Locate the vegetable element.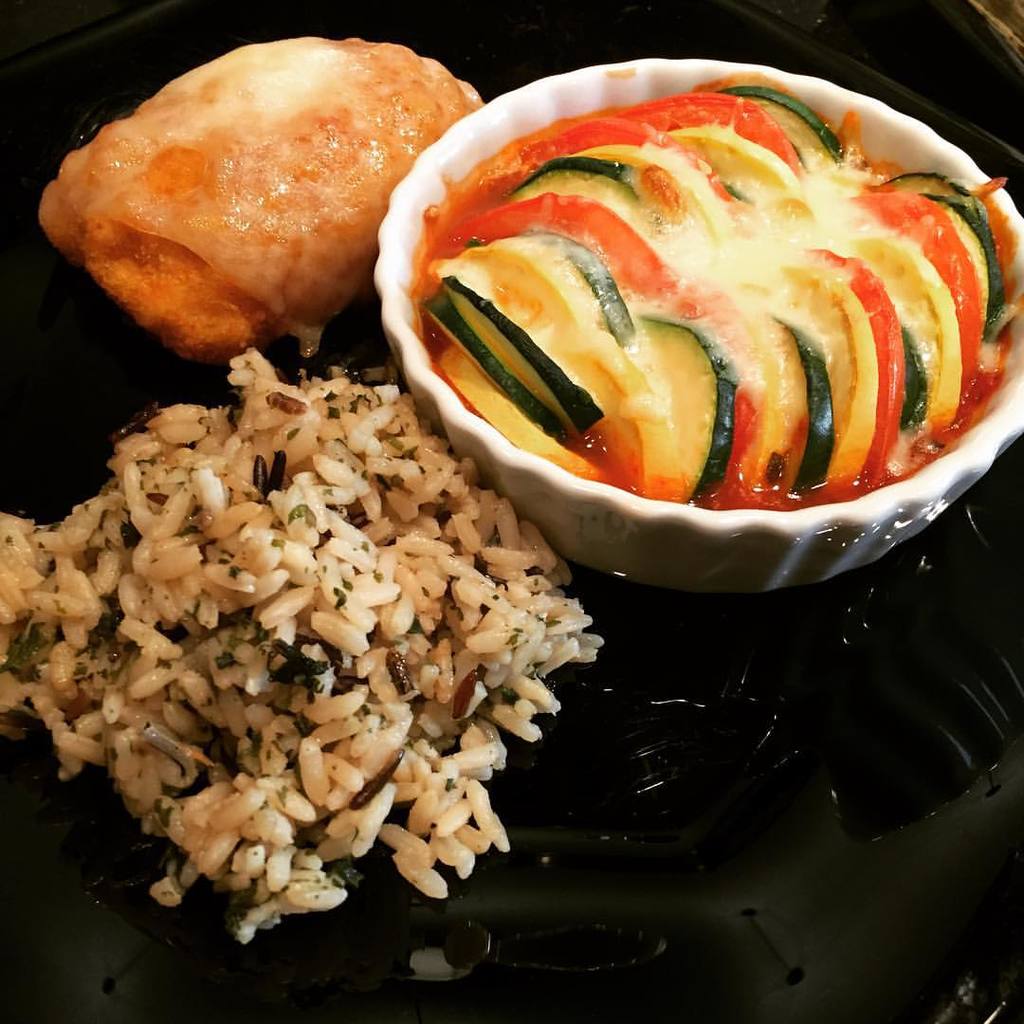
Element bbox: [381, 73, 968, 552].
